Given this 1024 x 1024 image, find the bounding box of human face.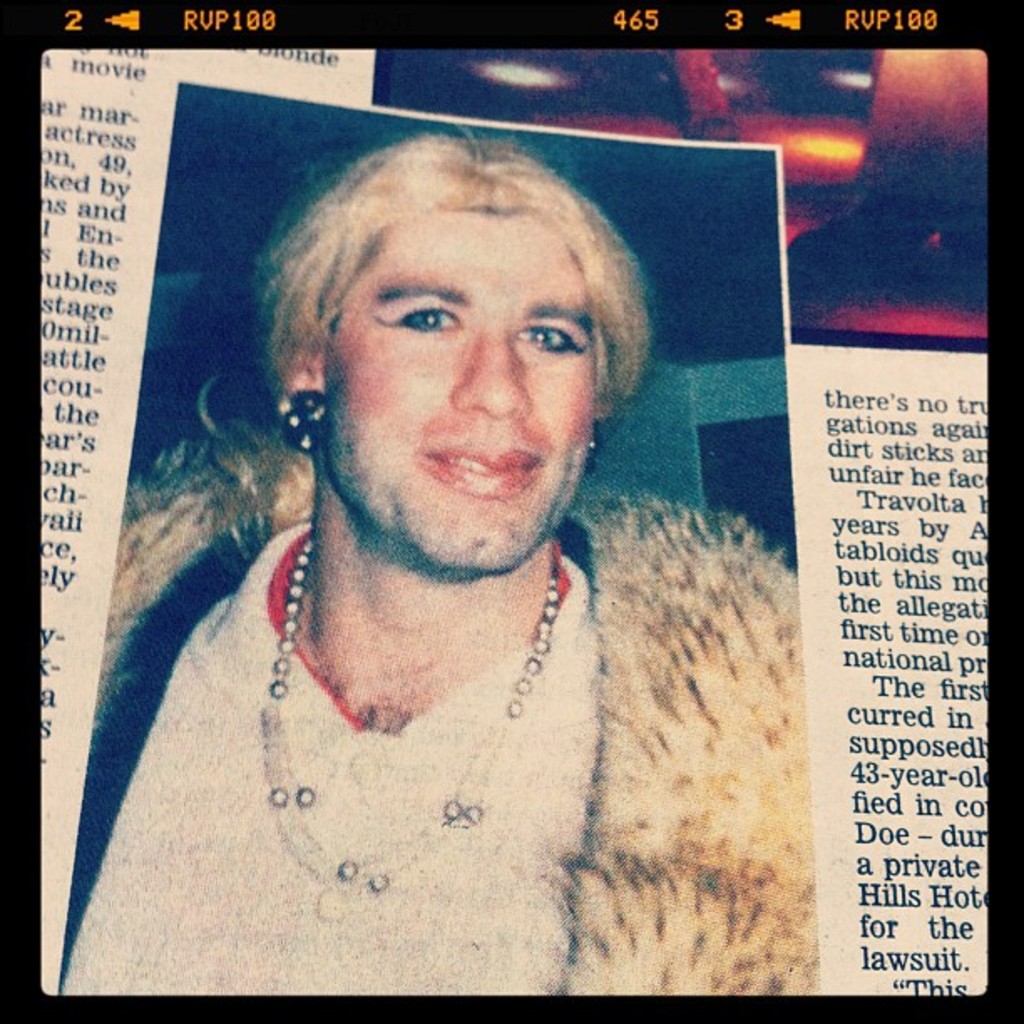
[x1=323, y1=212, x2=604, y2=562].
